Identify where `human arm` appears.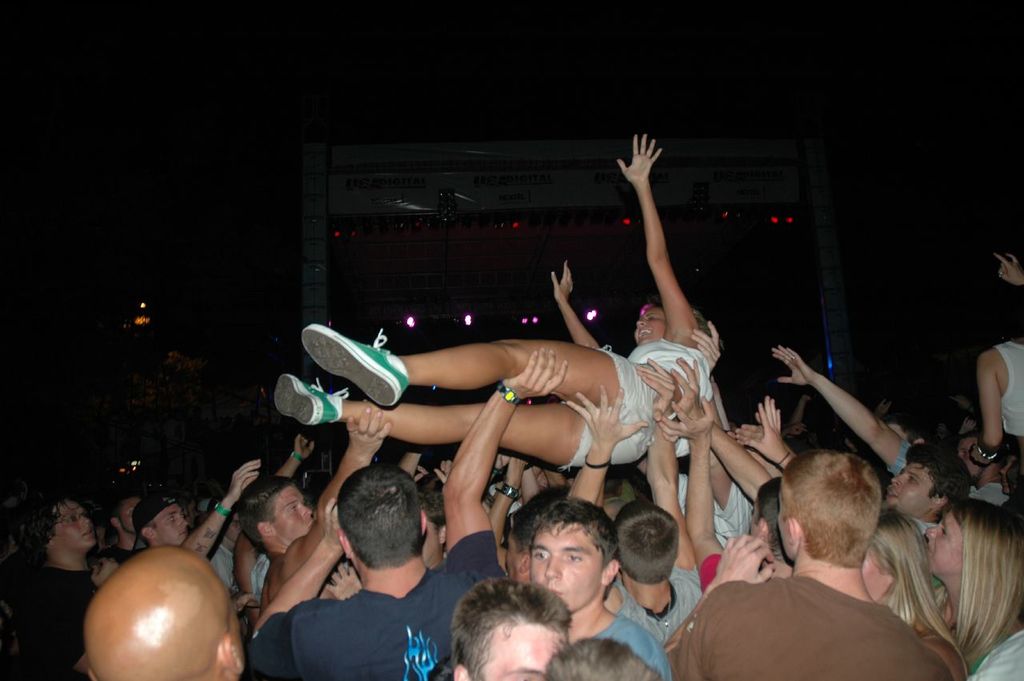
Appears at 742,393,794,473.
